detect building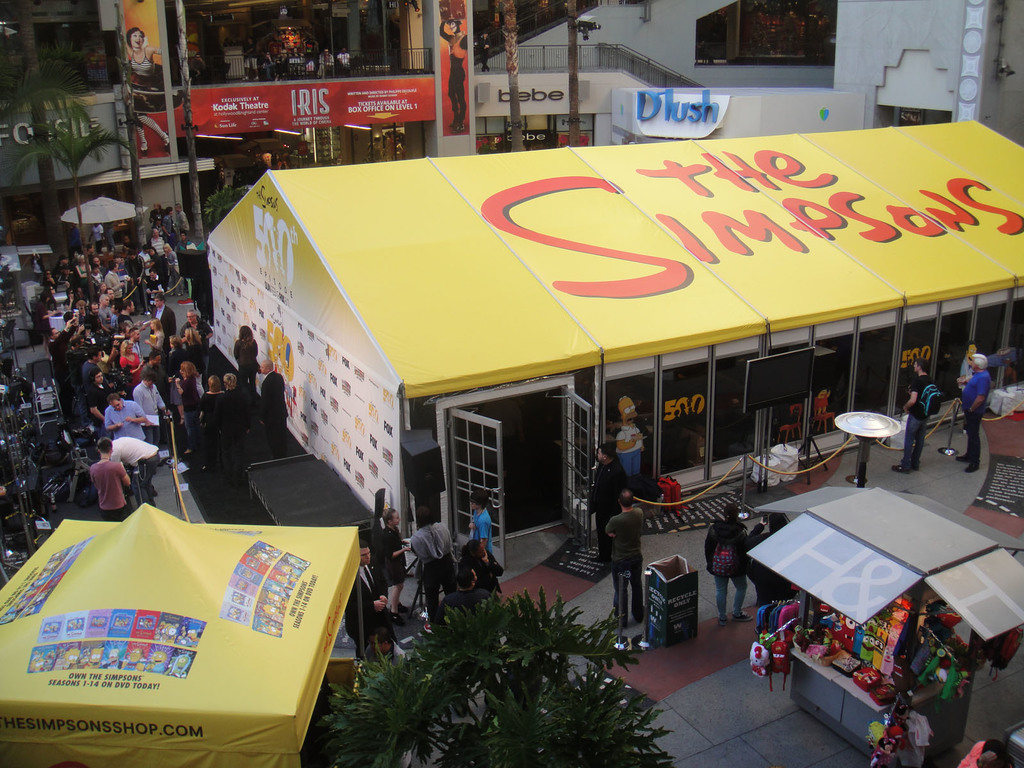
l=209, t=119, r=1023, b=570
